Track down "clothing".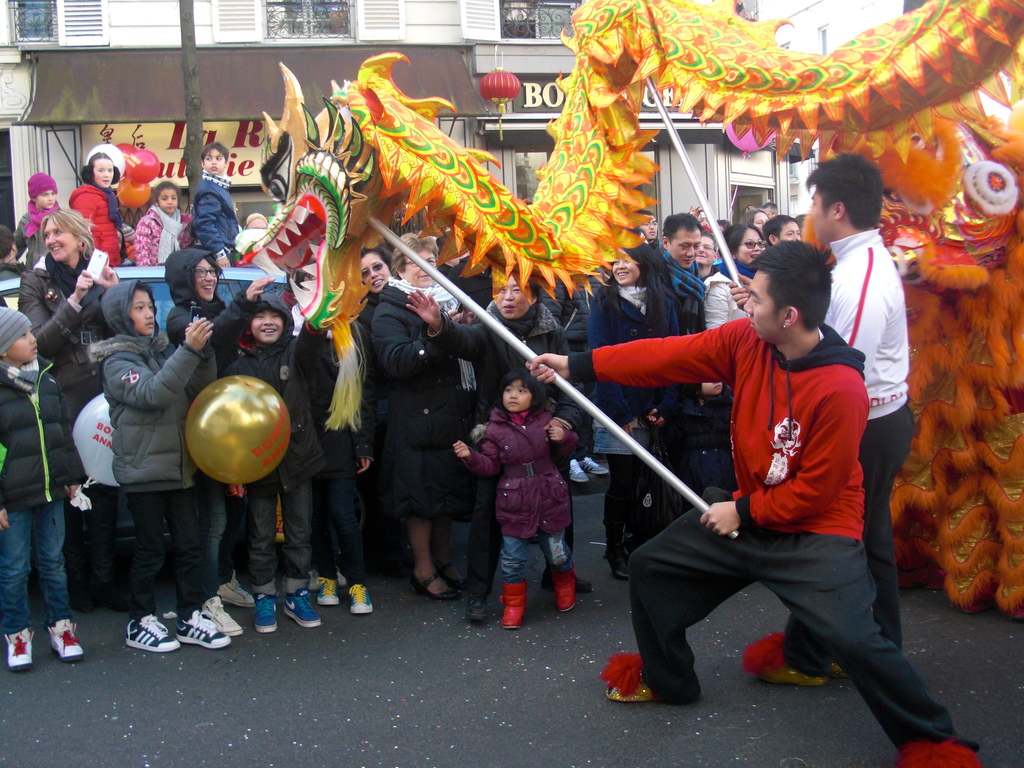
Tracked to x1=586, y1=284, x2=681, y2=553.
